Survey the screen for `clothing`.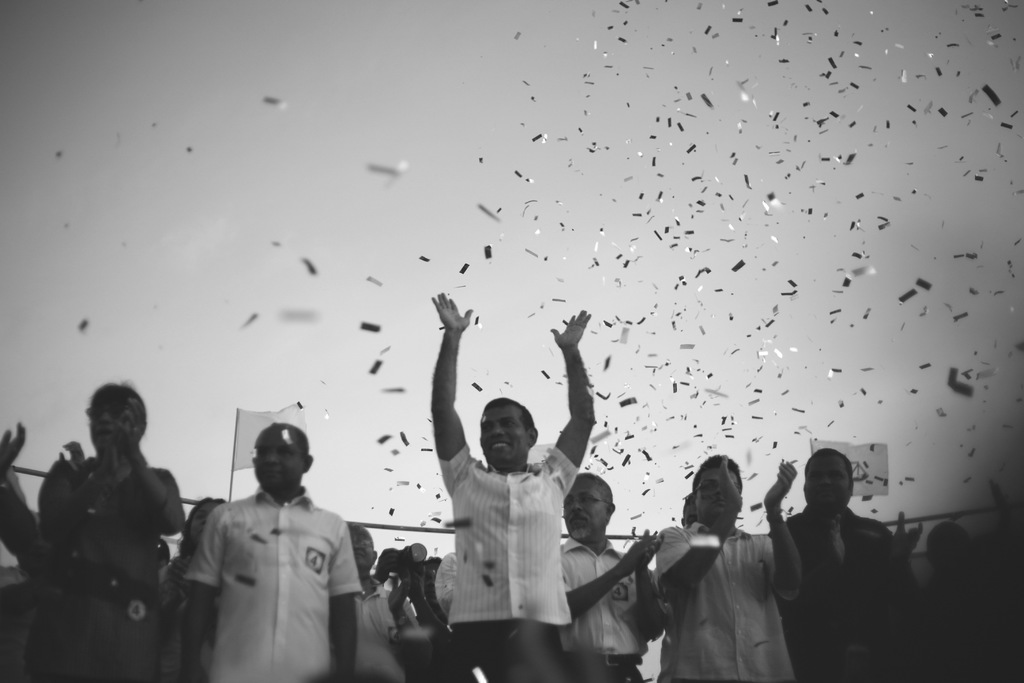
Survey found: locate(664, 514, 792, 671).
